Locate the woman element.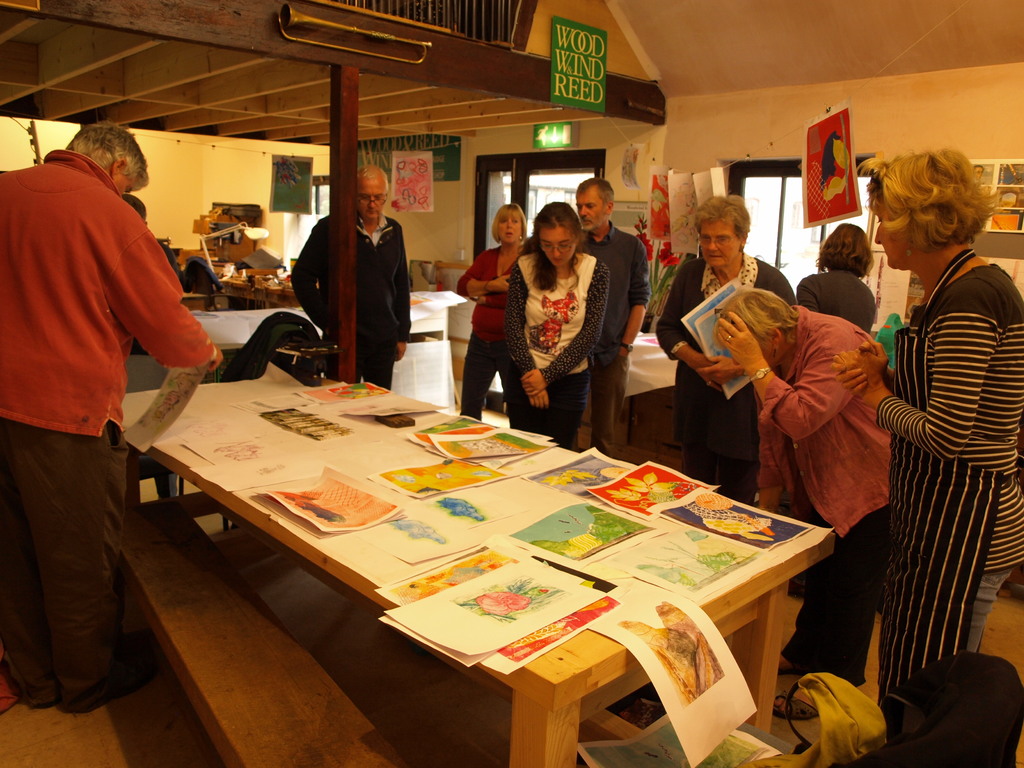
Element bbox: bbox(485, 186, 625, 446).
